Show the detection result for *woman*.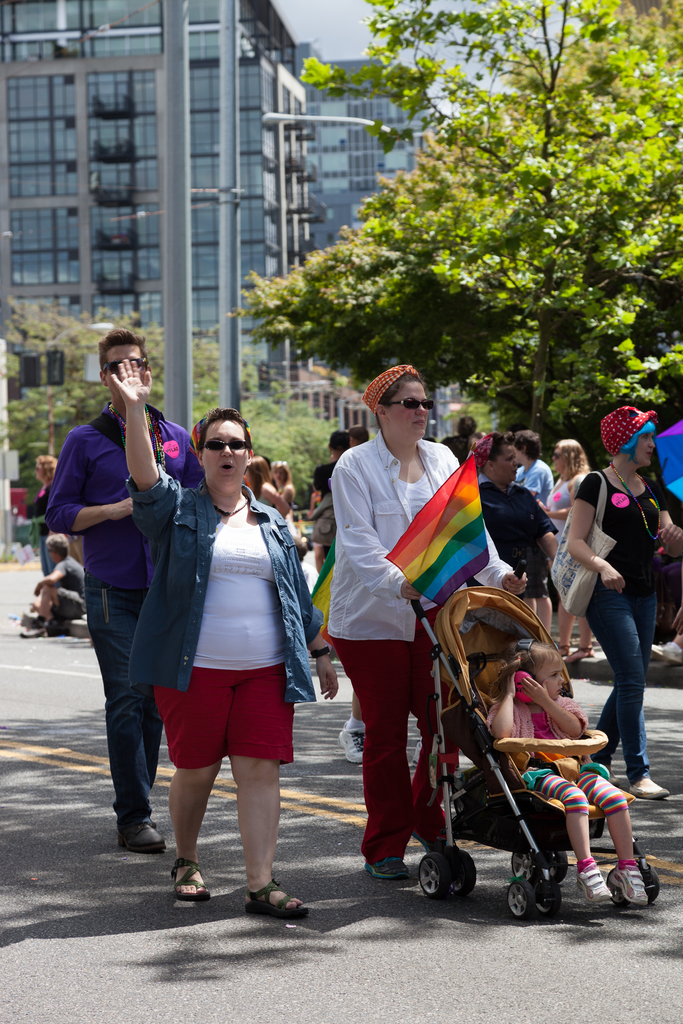
bbox(593, 402, 682, 797).
